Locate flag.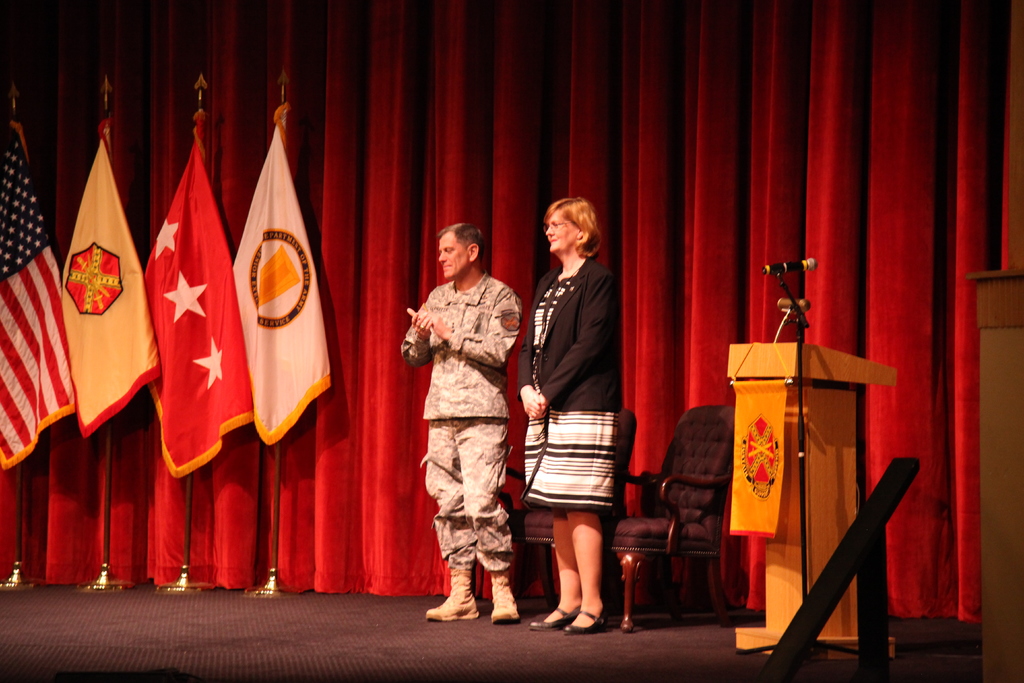
Bounding box: box=[0, 86, 77, 473].
